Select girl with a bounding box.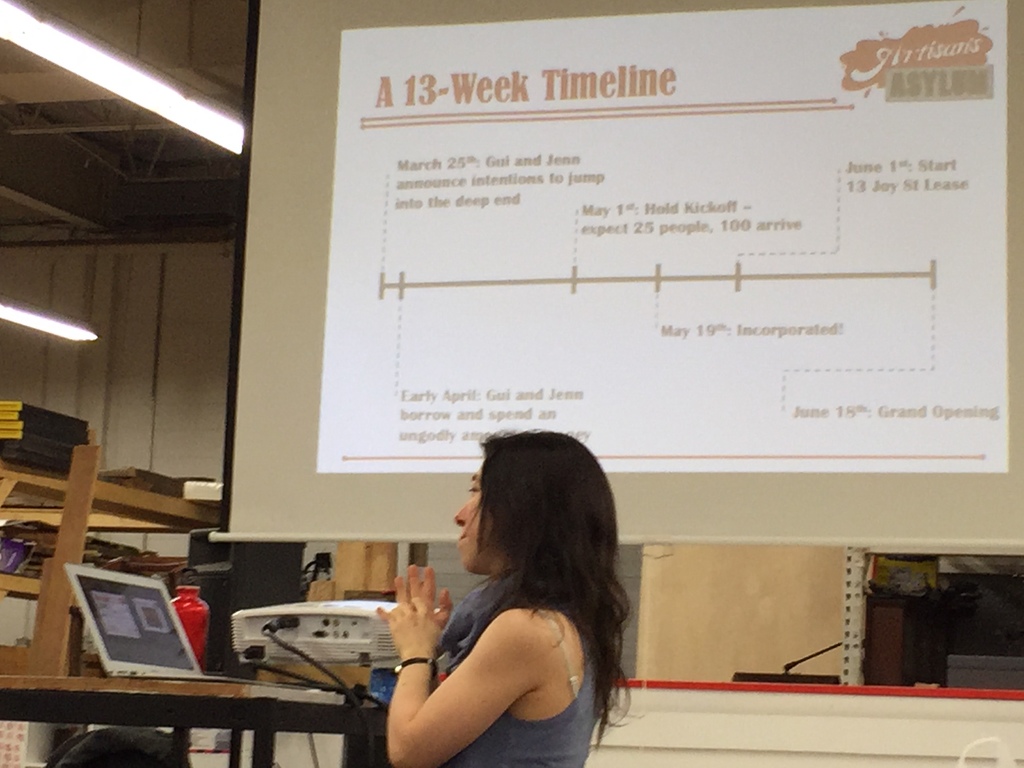
377:429:644:767.
